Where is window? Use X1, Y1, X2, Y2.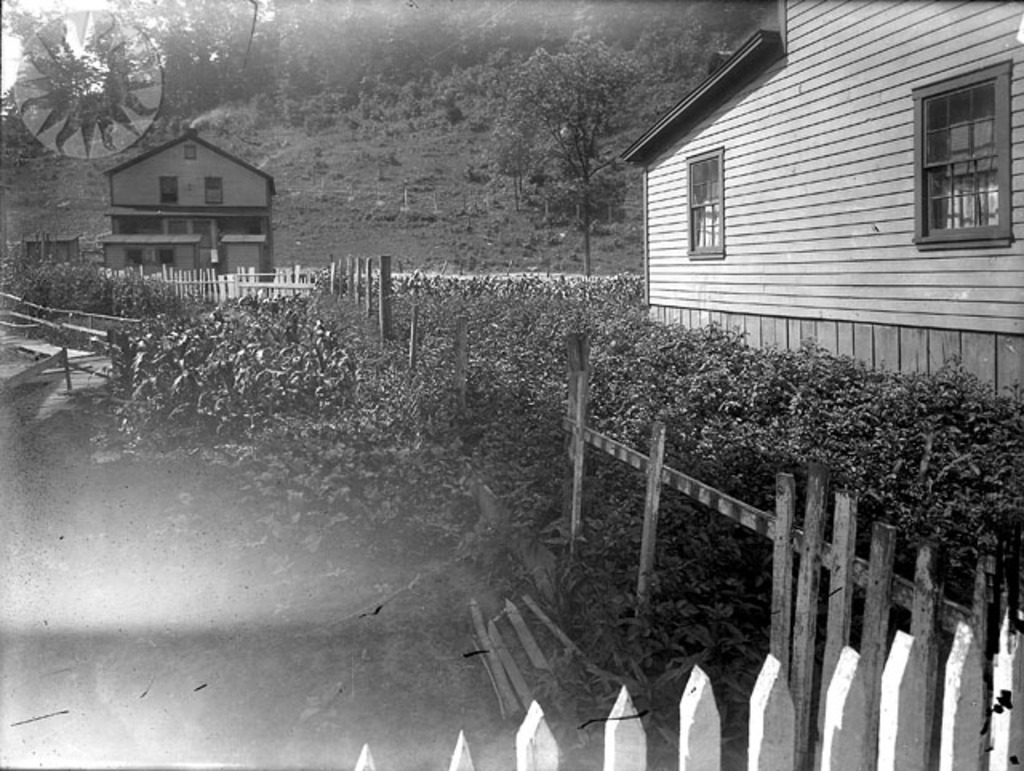
181, 144, 197, 160.
